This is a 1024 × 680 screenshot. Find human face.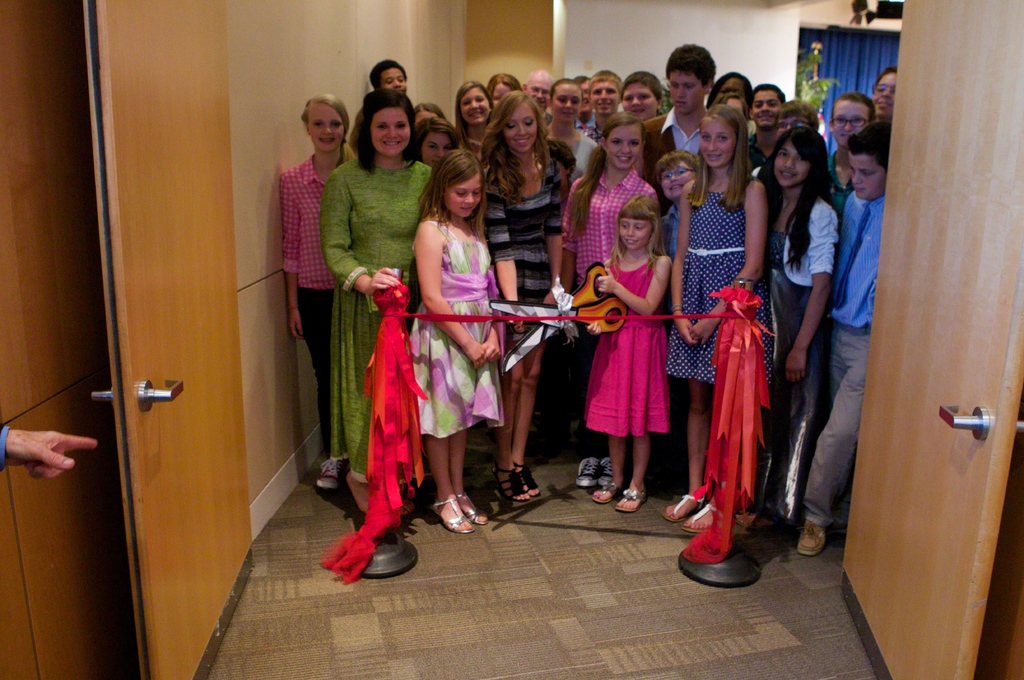
Bounding box: [left=446, top=172, right=482, bottom=217].
